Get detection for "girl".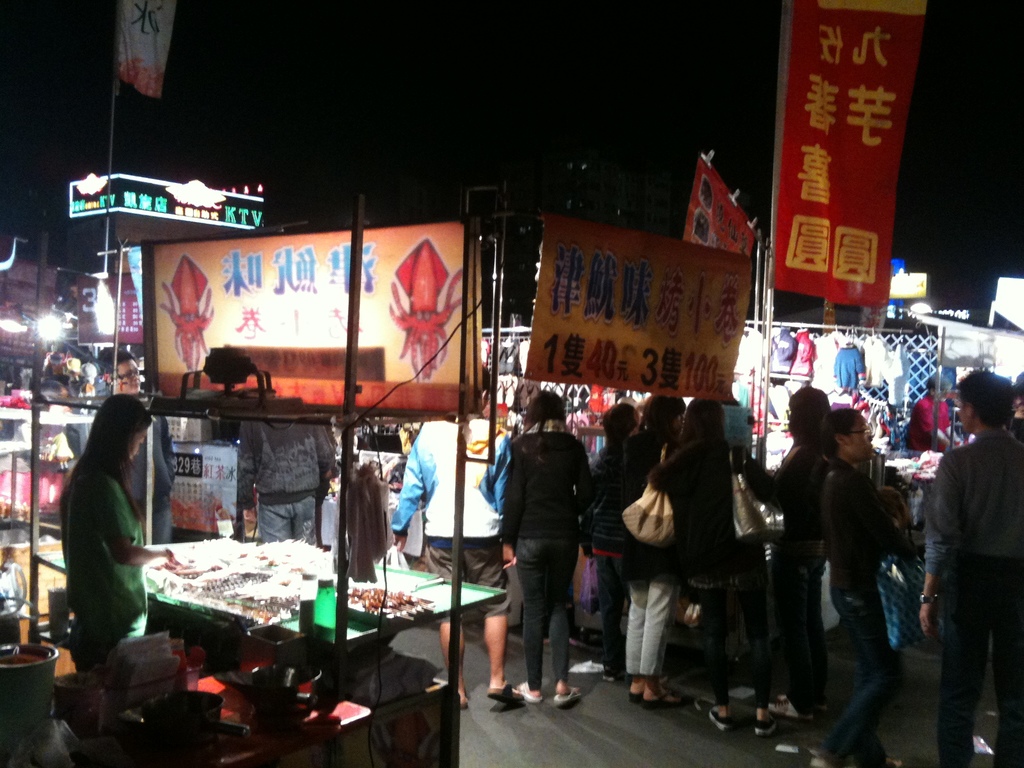
Detection: select_region(499, 393, 590, 701).
